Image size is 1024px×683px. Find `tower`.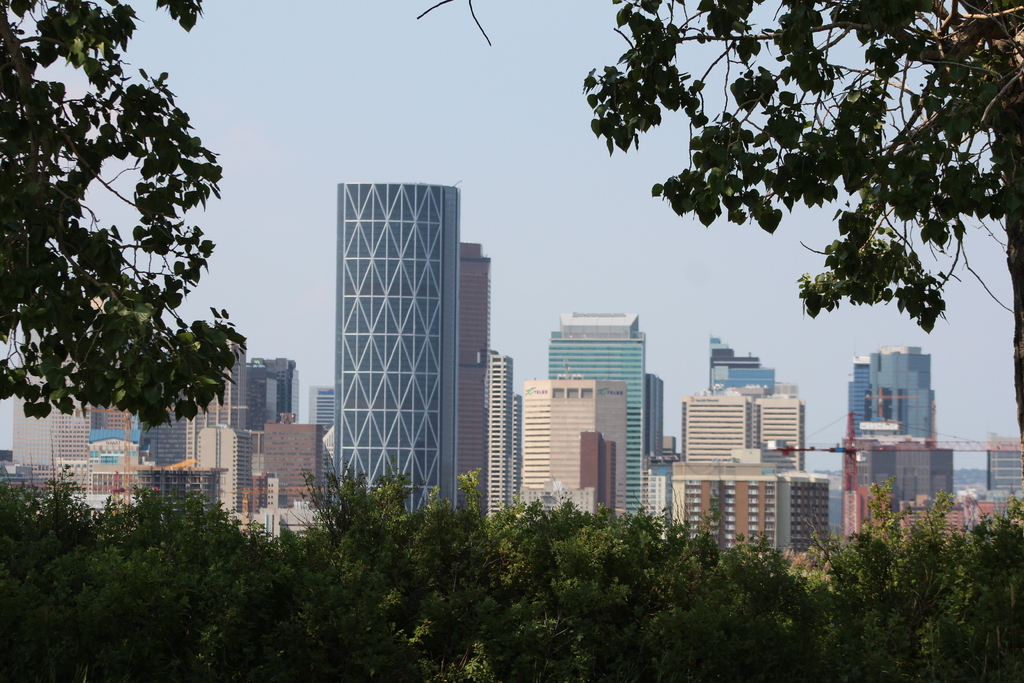
crop(319, 119, 518, 516).
